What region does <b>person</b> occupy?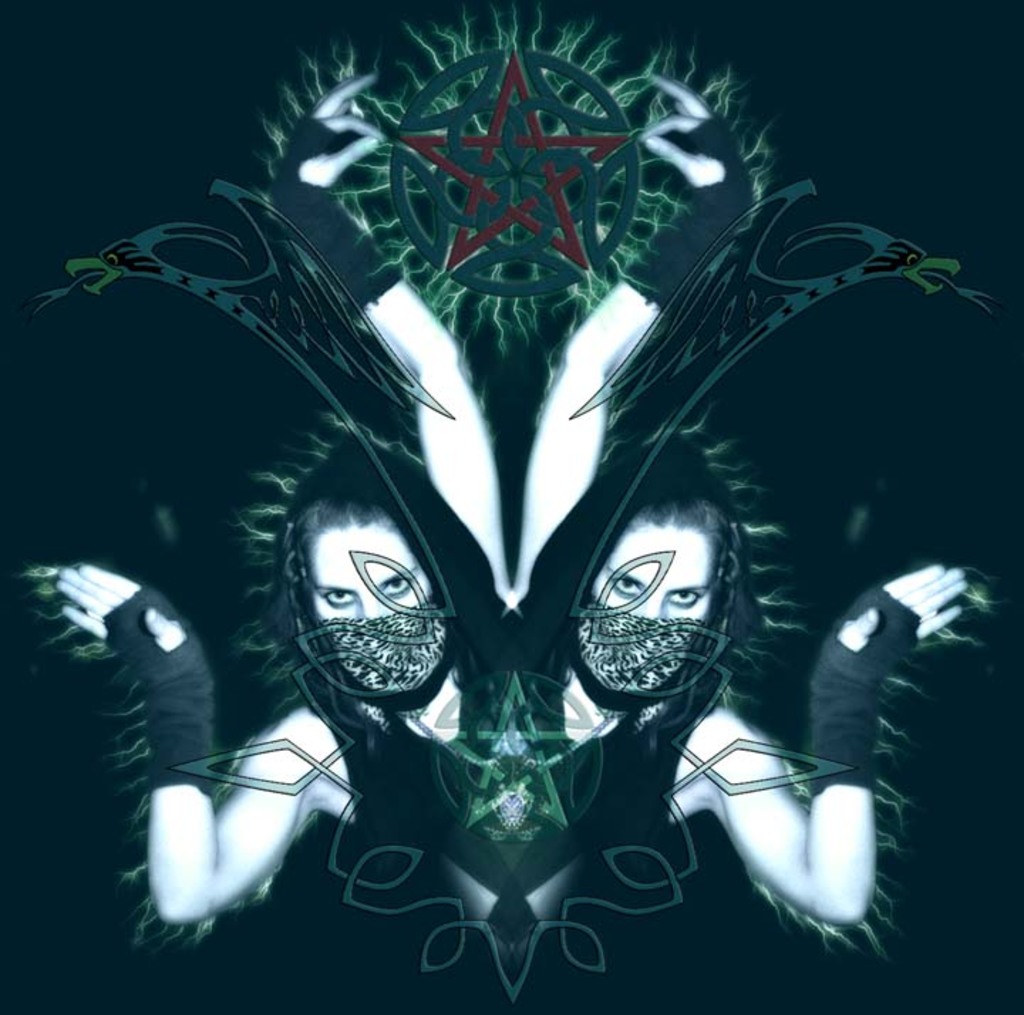
(54, 75, 516, 960).
